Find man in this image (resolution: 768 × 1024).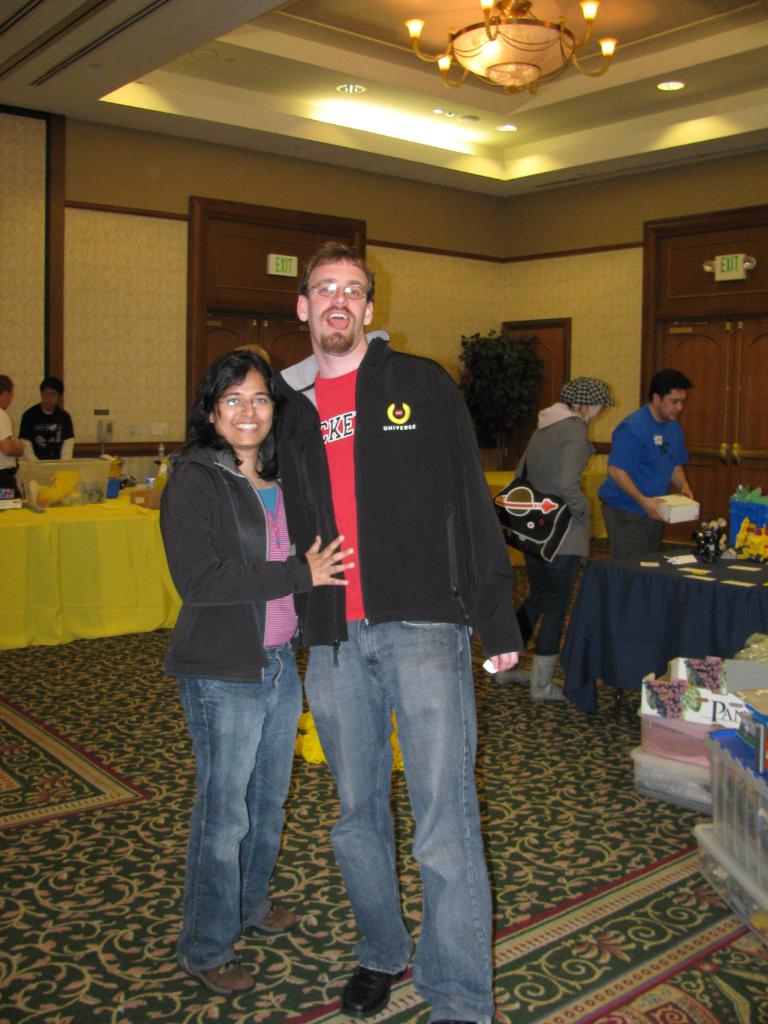
584, 369, 699, 564.
